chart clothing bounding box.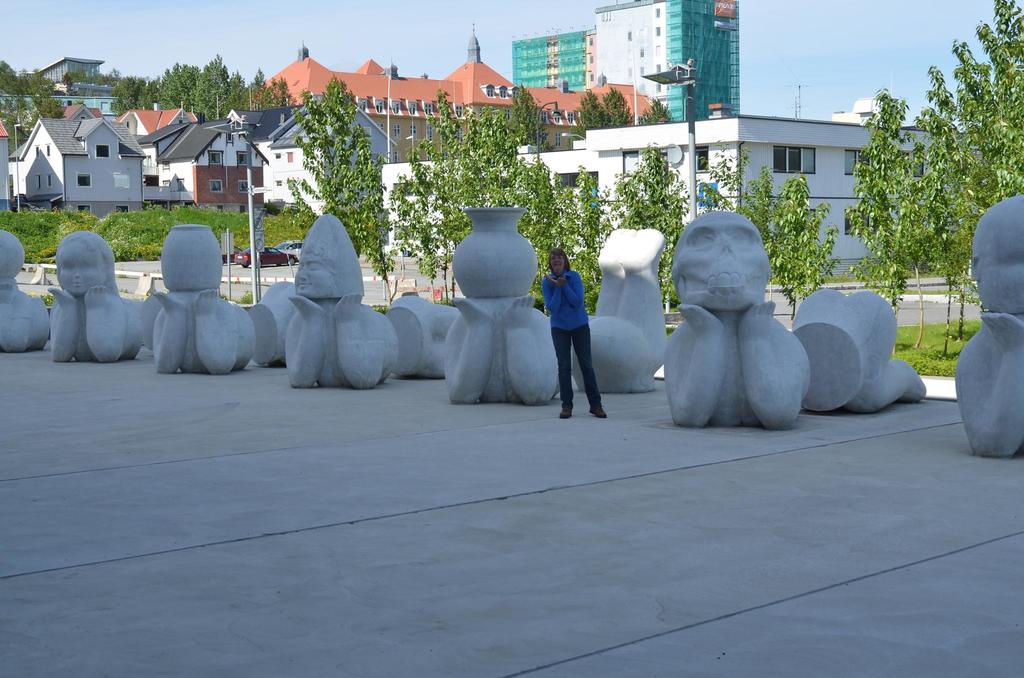
Charted: BBox(540, 260, 605, 410).
